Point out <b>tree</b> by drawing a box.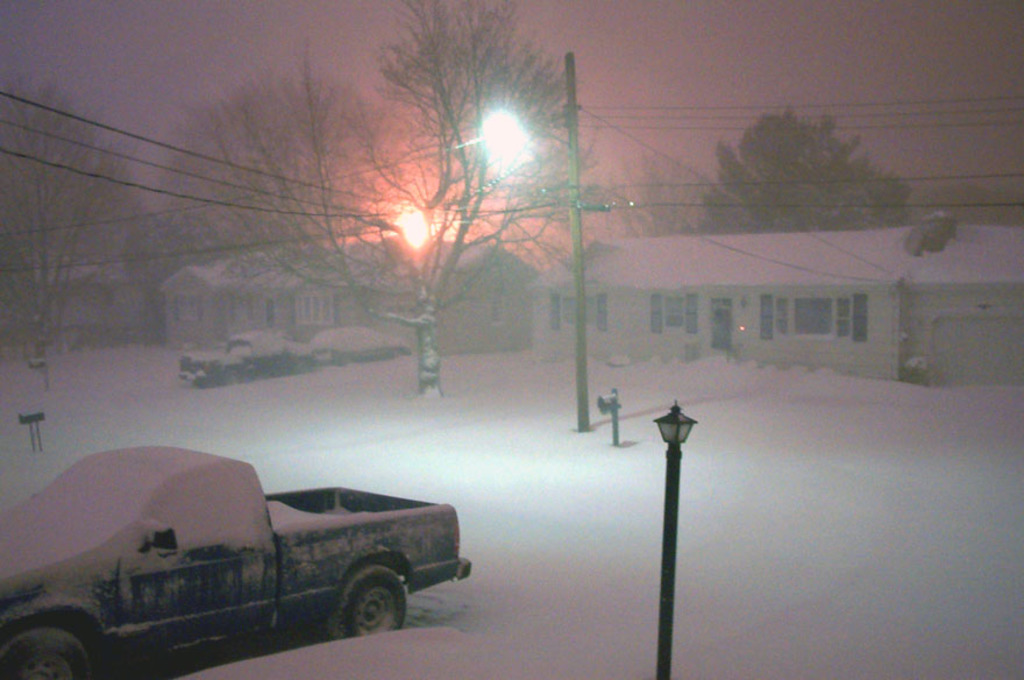
bbox=(559, 128, 712, 243).
